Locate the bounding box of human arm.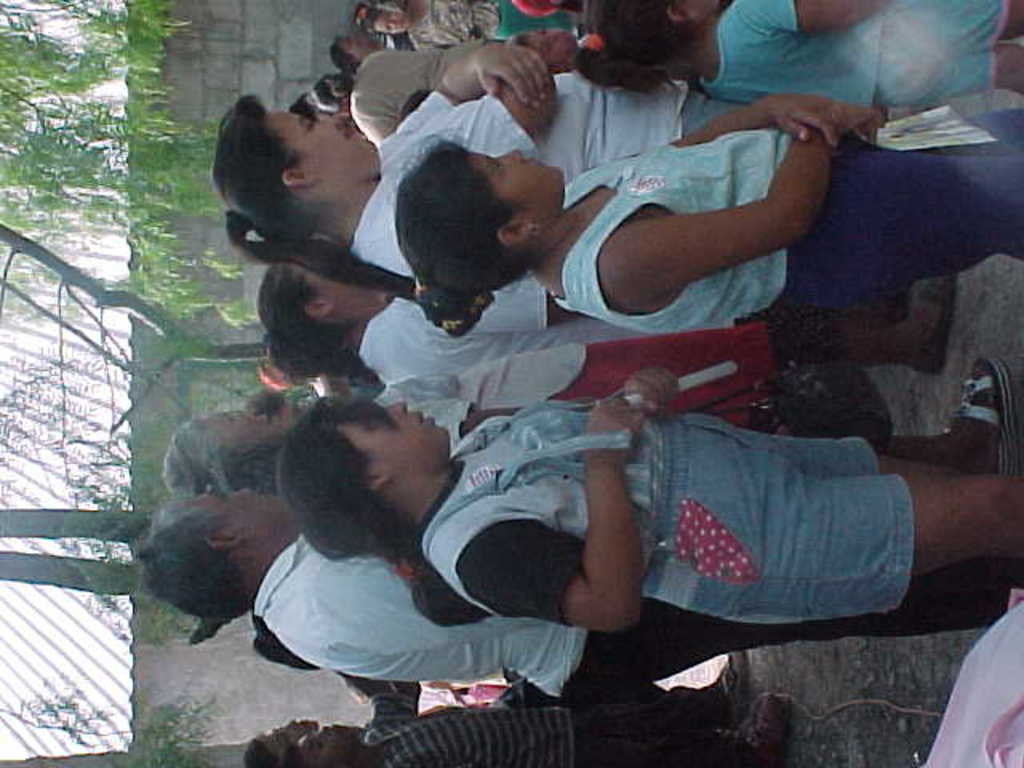
Bounding box: 464/416/658/646.
